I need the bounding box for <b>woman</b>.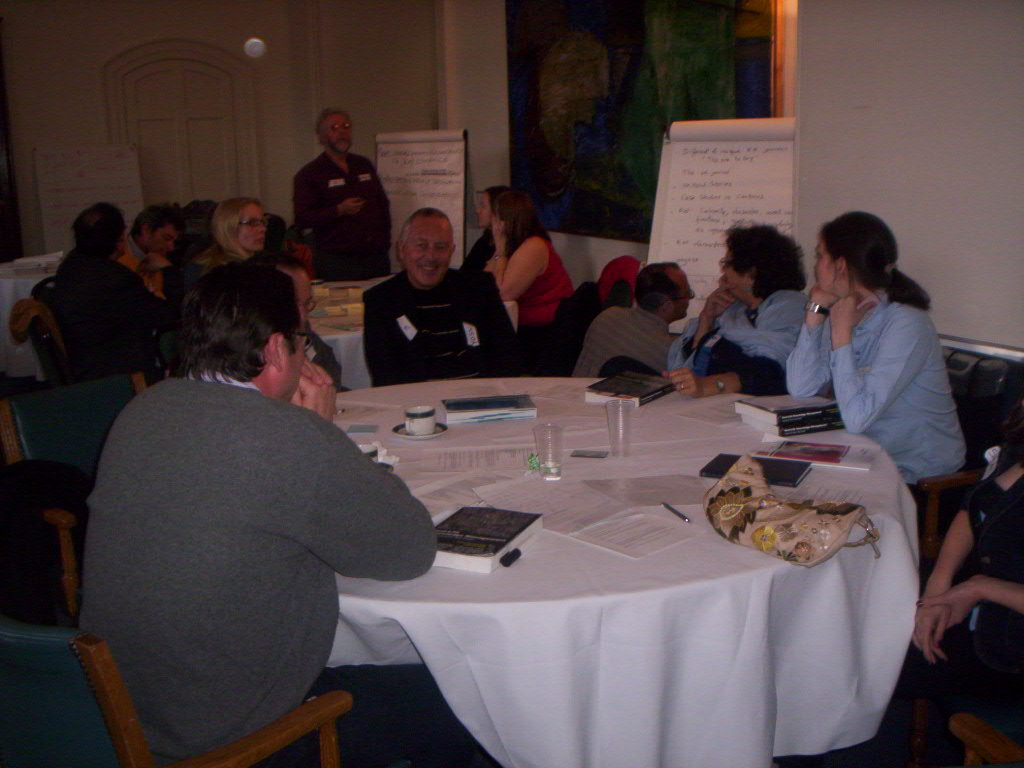
Here it is: 782:205:964:467.
